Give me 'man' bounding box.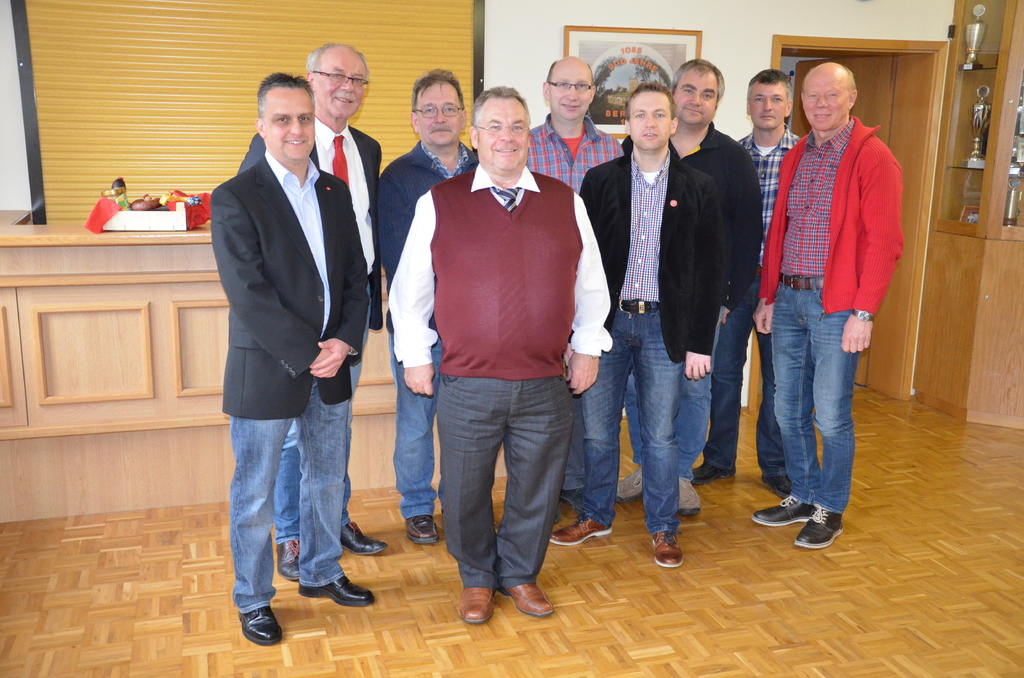
[left=385, top=104, right=608, bottom=613].
